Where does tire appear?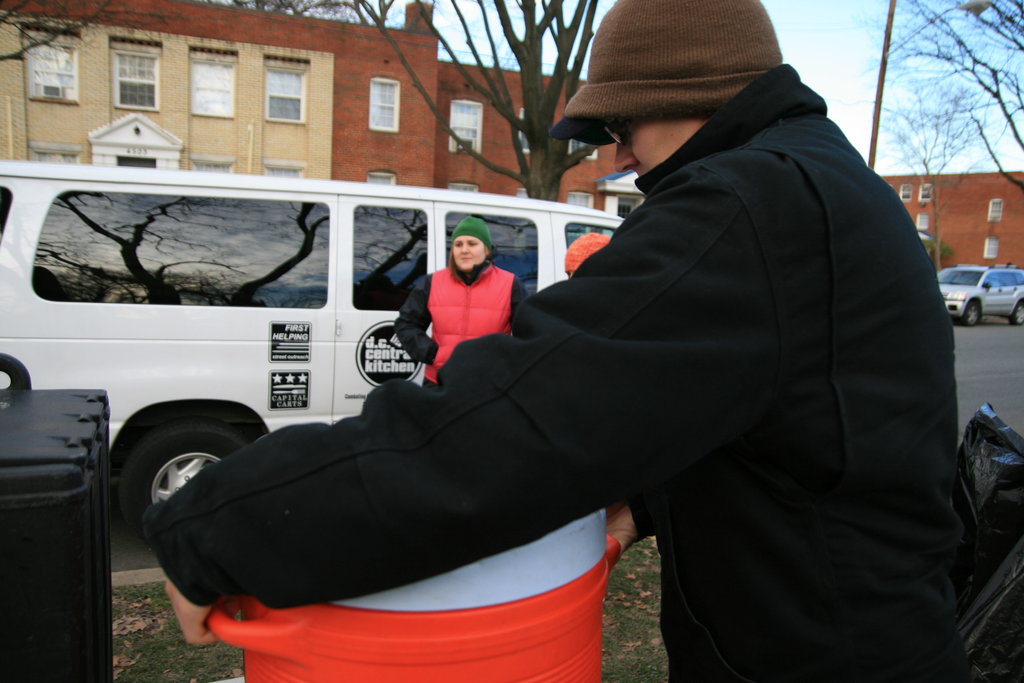
Appears at [108, 410, 236, 557].
